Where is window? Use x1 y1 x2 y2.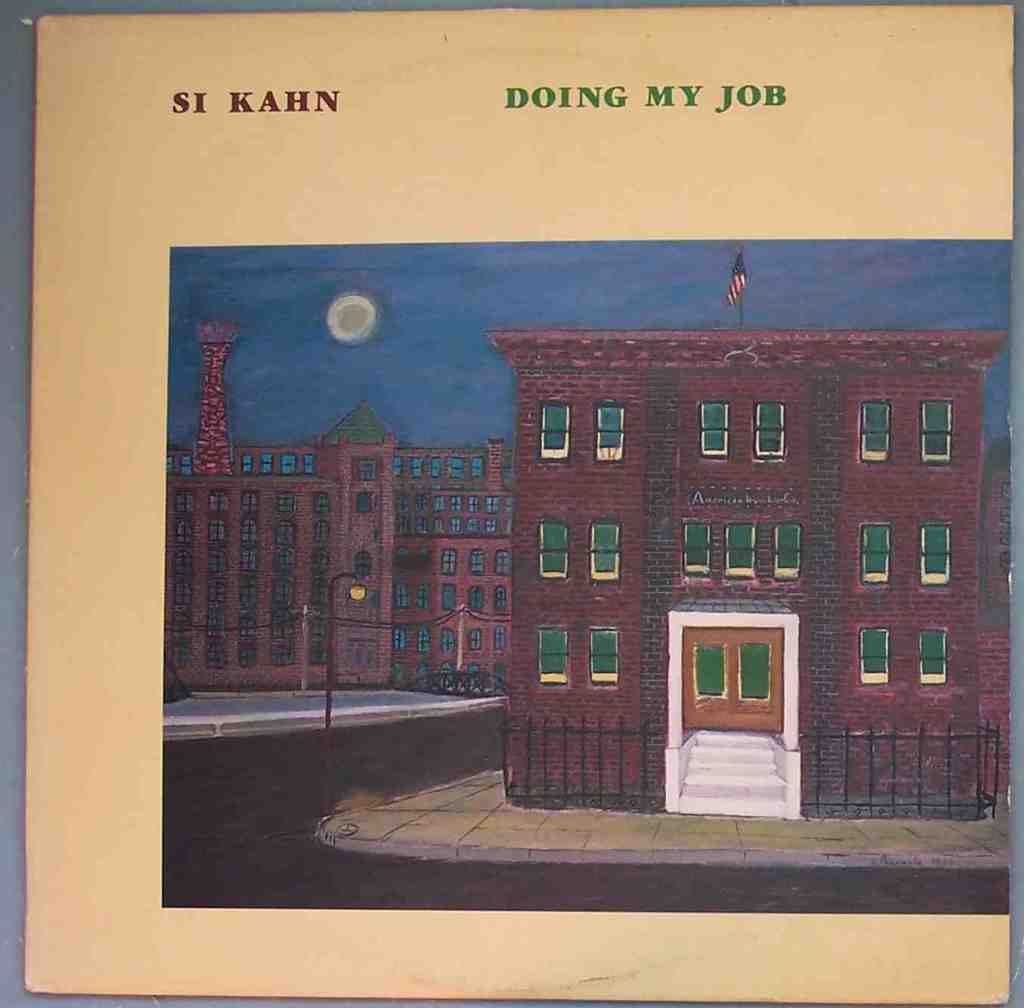
535 521 569 582.
